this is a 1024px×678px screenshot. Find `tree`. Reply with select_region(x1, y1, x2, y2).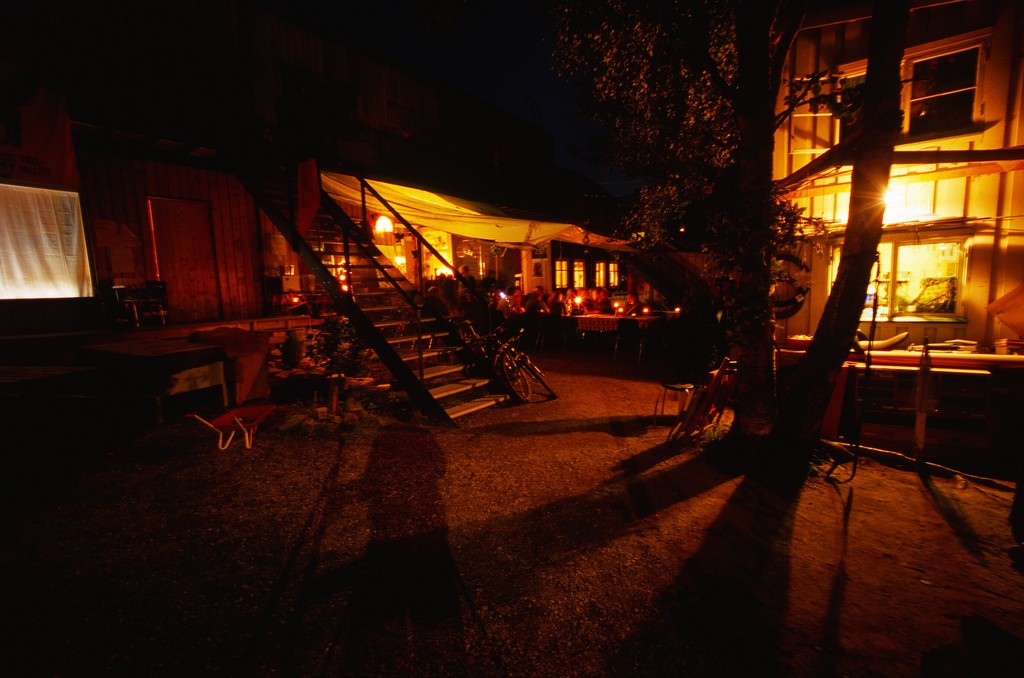
select_region(701, 0, 996, 446).
